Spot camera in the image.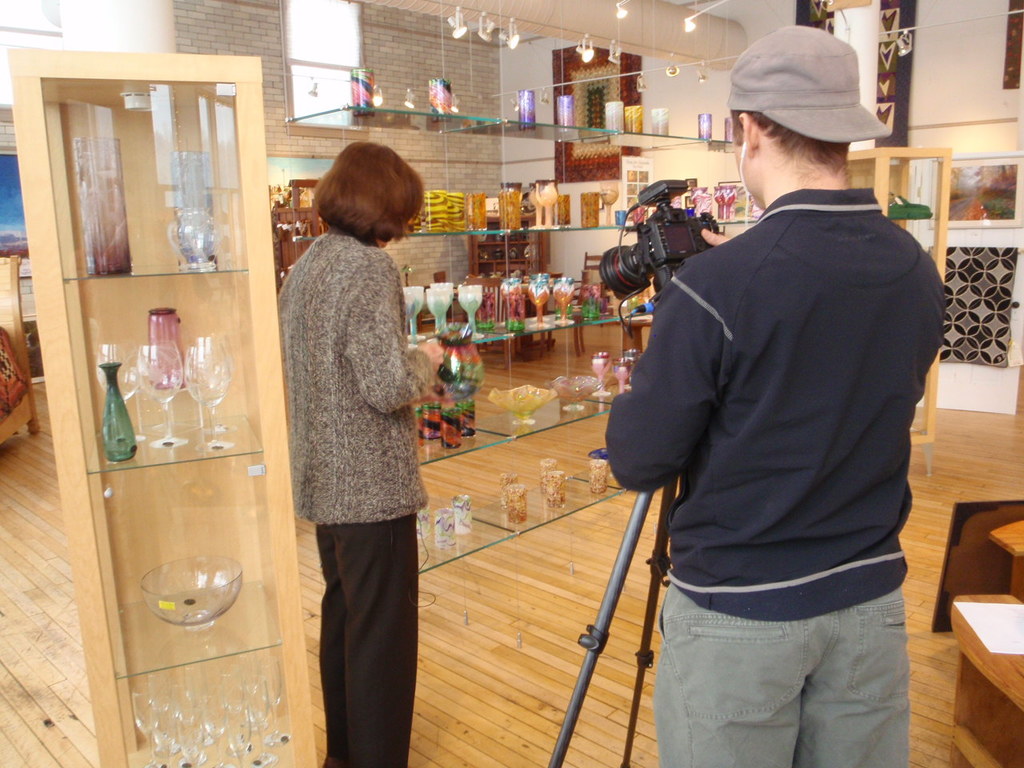
camera found at [left=598, top=194, right=708, bottom=292].
